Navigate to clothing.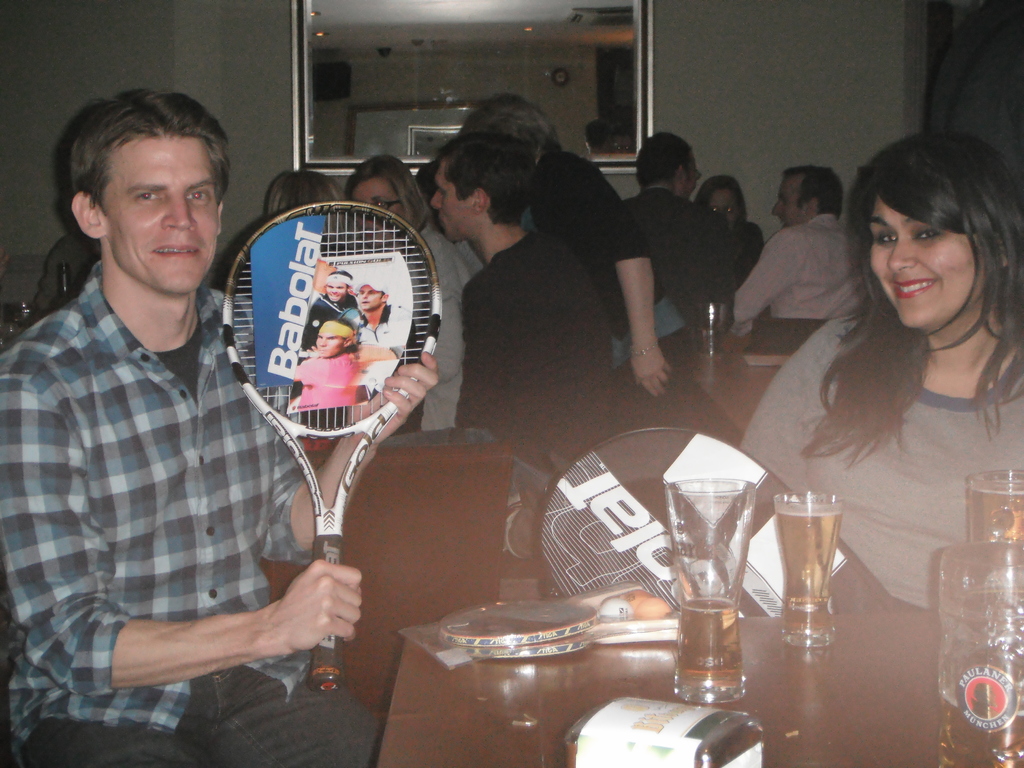
Navigation target: box=[294, 344, 367, 408].
